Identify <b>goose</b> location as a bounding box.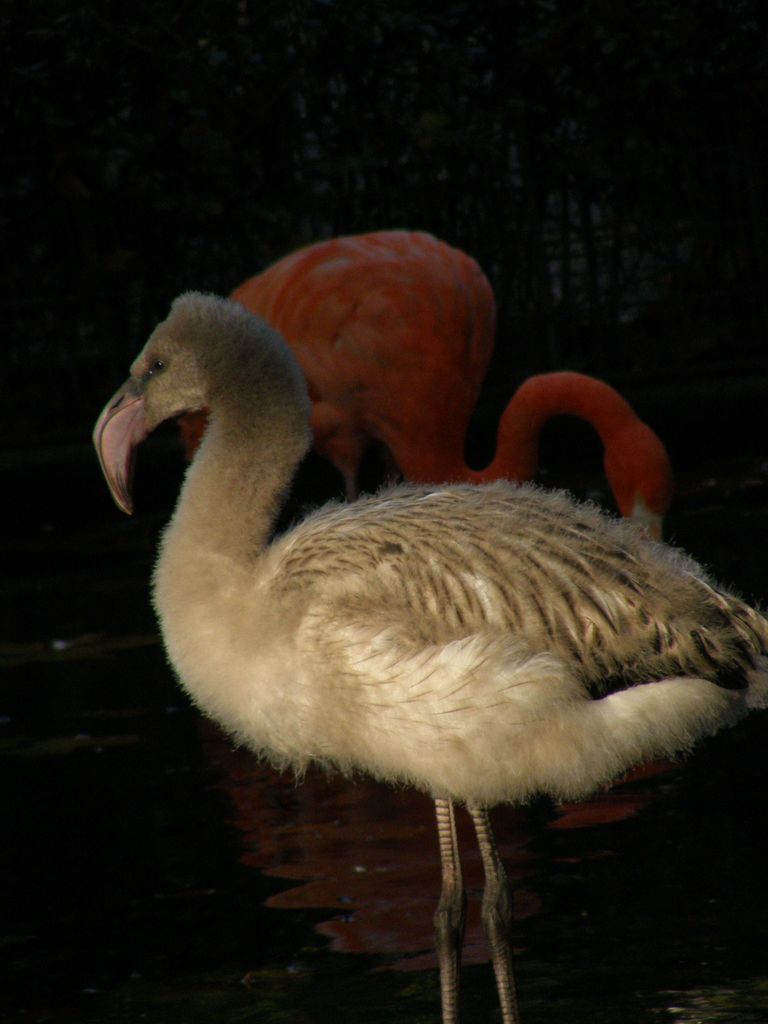
{"left": 98, "top": 288, "right": 767, "bottom": 1023}.
